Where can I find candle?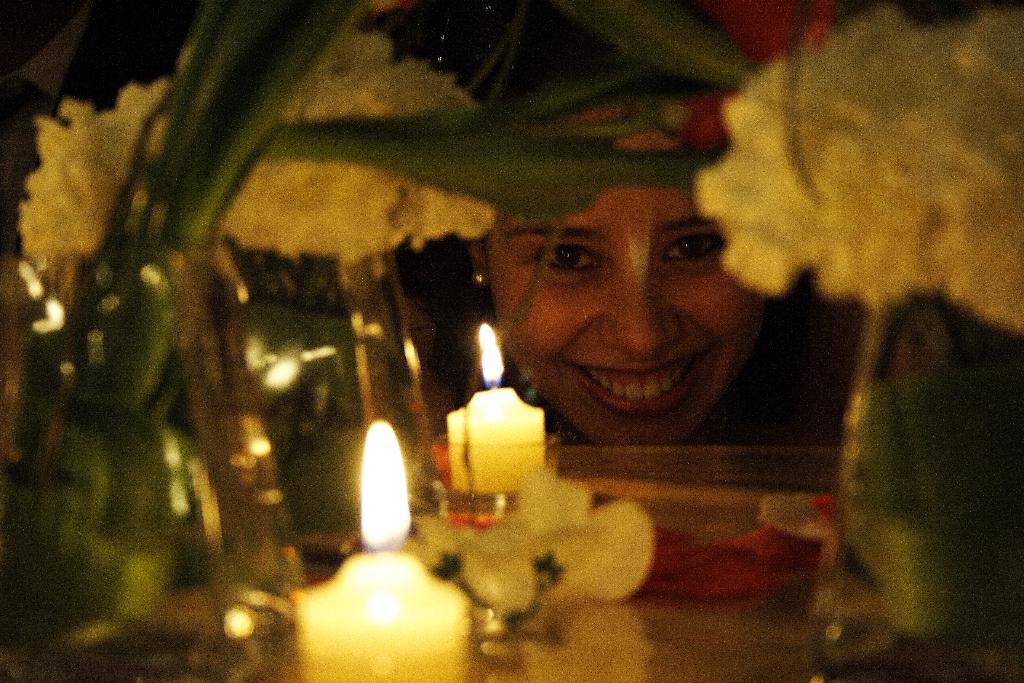
You can find it at select_region(286, 419, 473, 682).
